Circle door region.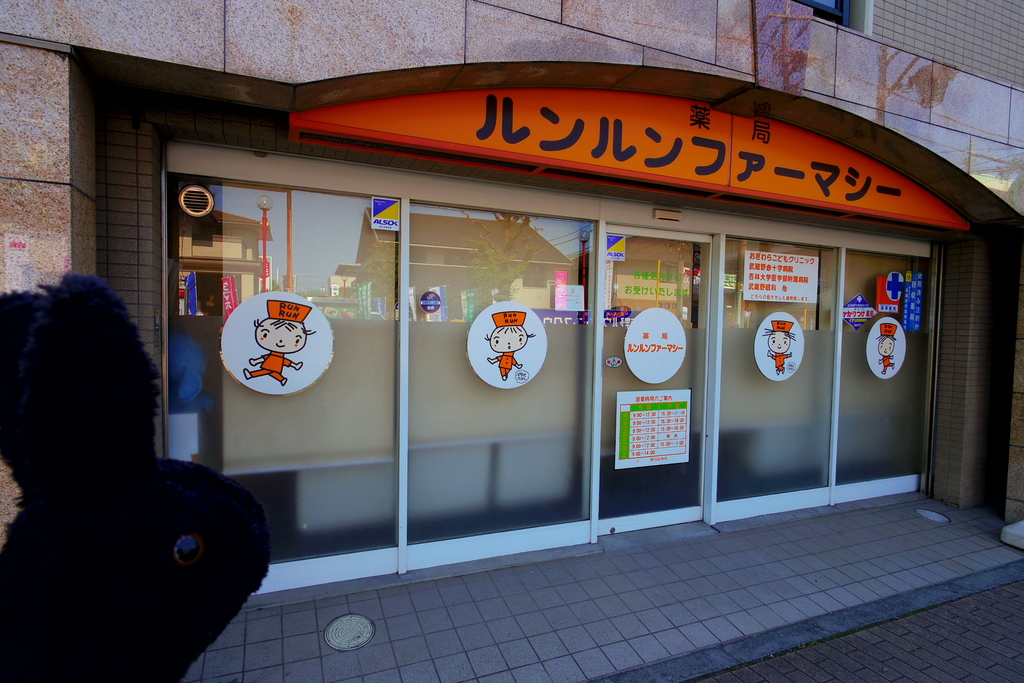
Region: 705,212,924,518.
